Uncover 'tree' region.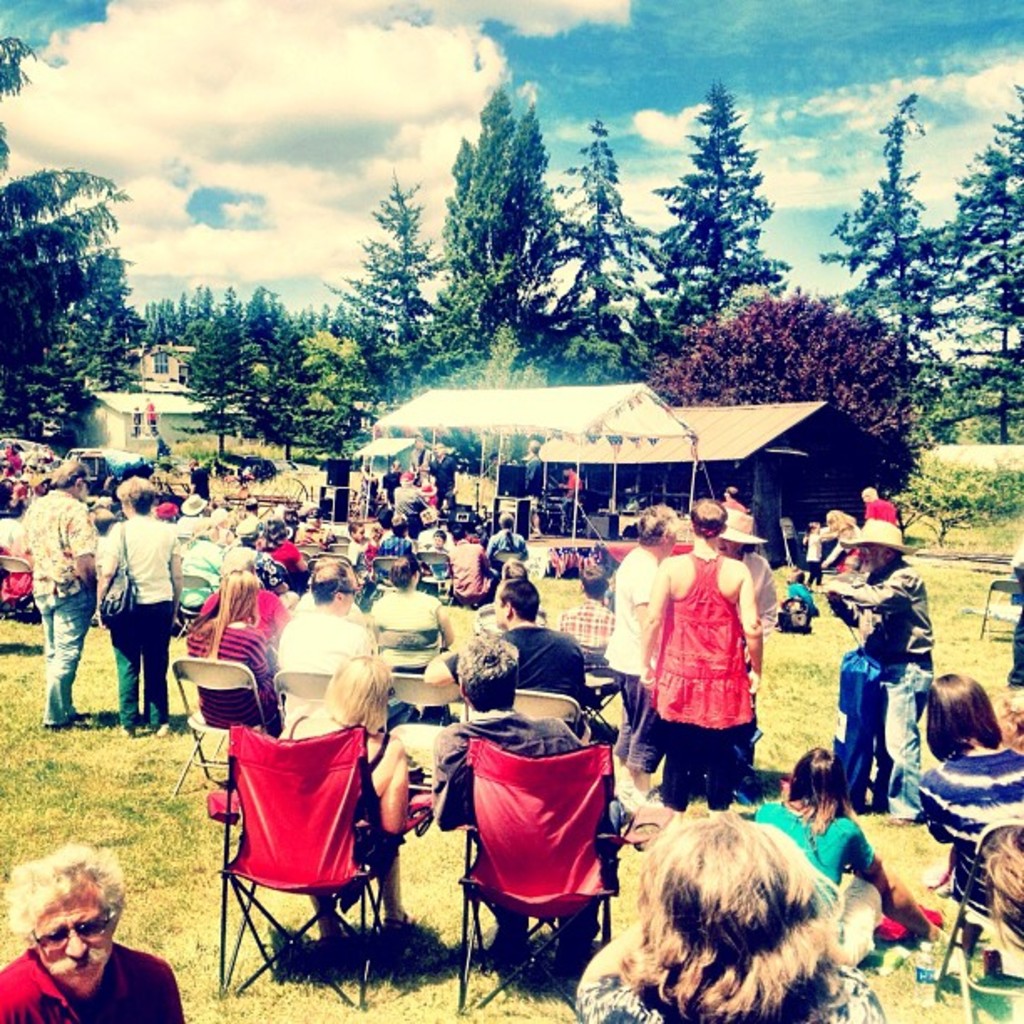
Uncovered: box(0, 32, 129, 385).
